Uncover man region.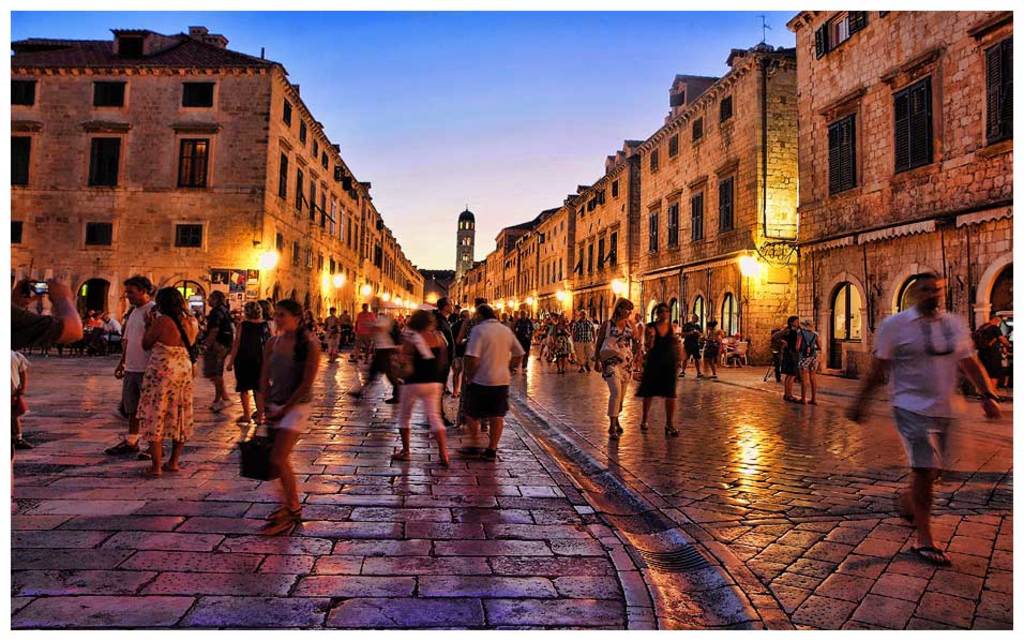
Uncovered: x1=506, y1=305, x2=536, y2=349.
